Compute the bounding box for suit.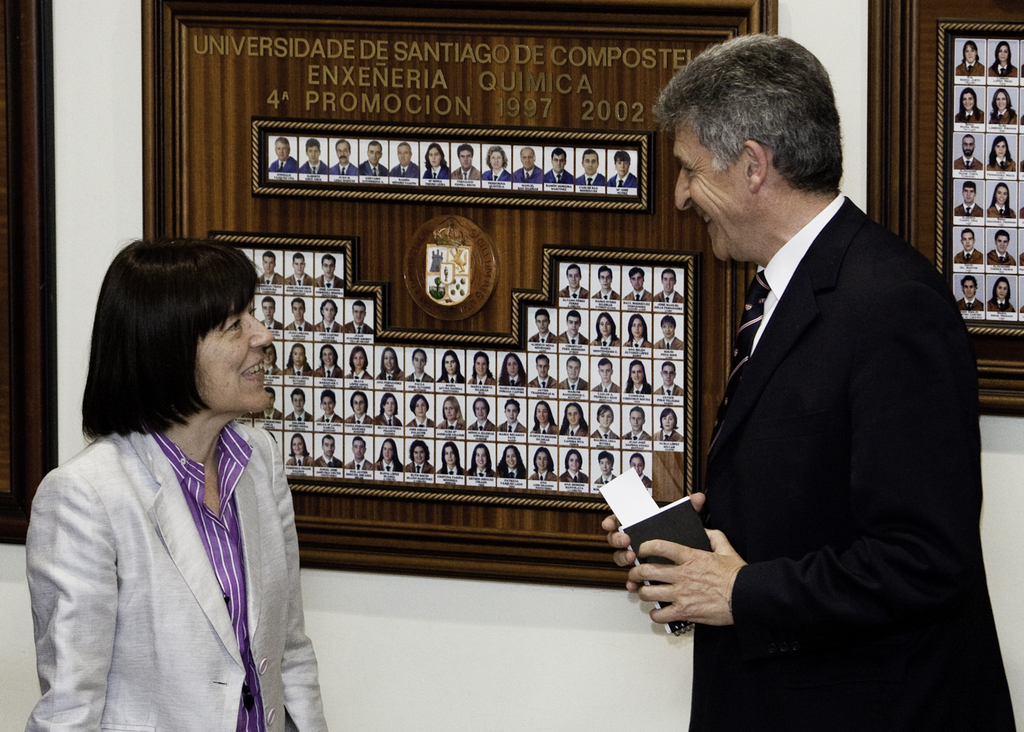
detection(484, 164, 508, 182).
